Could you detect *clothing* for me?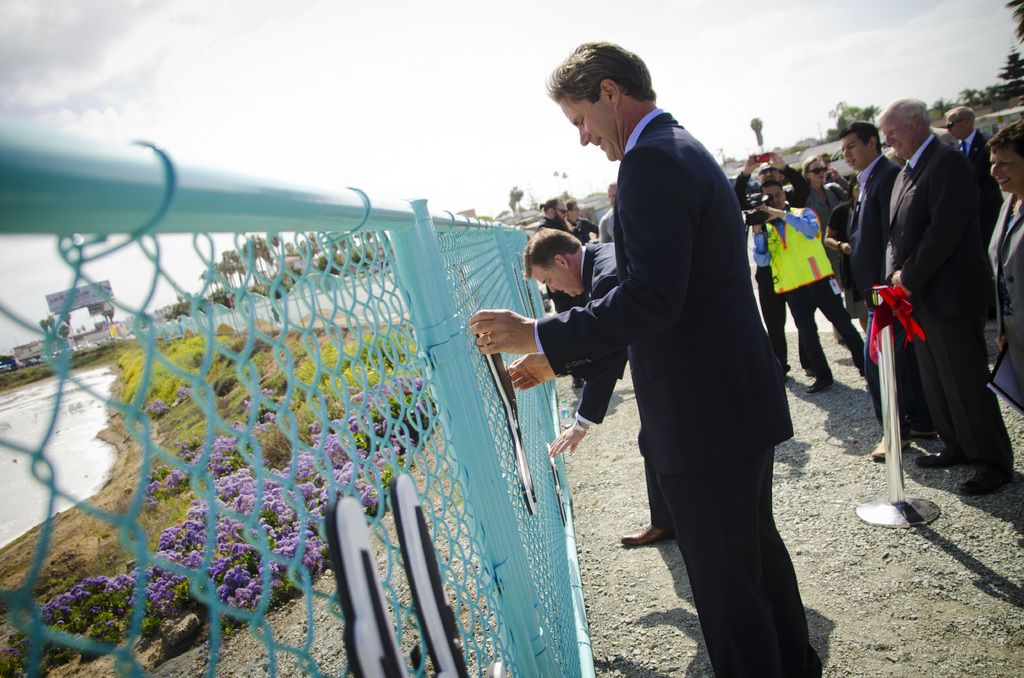
Detection result: [x1=819, y1=174, x2=845, y2=314].
